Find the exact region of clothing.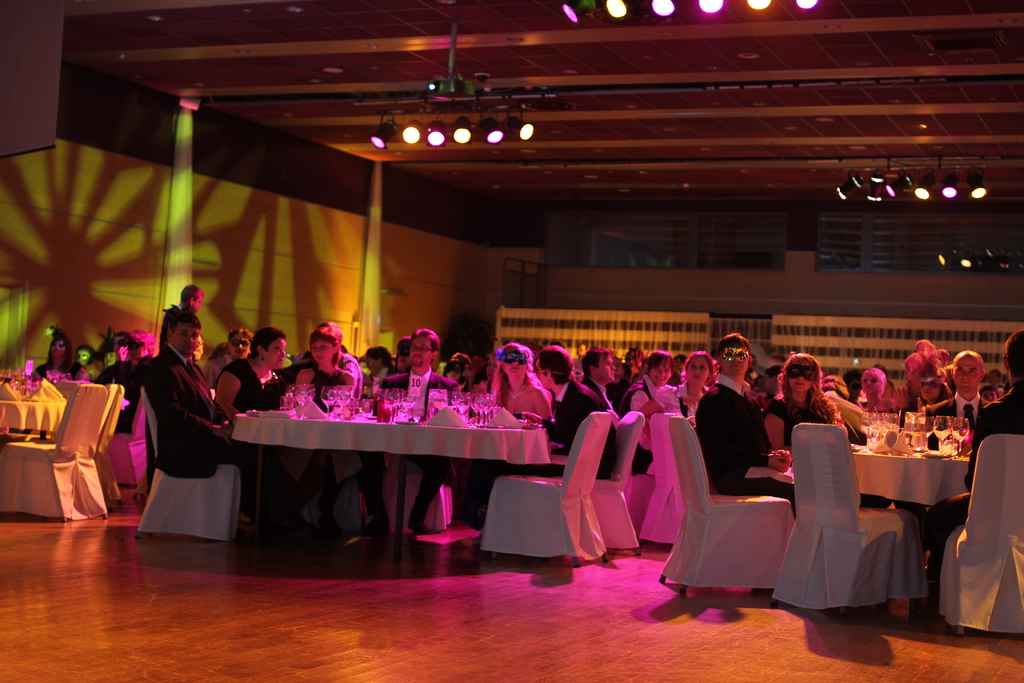
Exact region: <bbox>138, 336, 255, 482</bbox>.
